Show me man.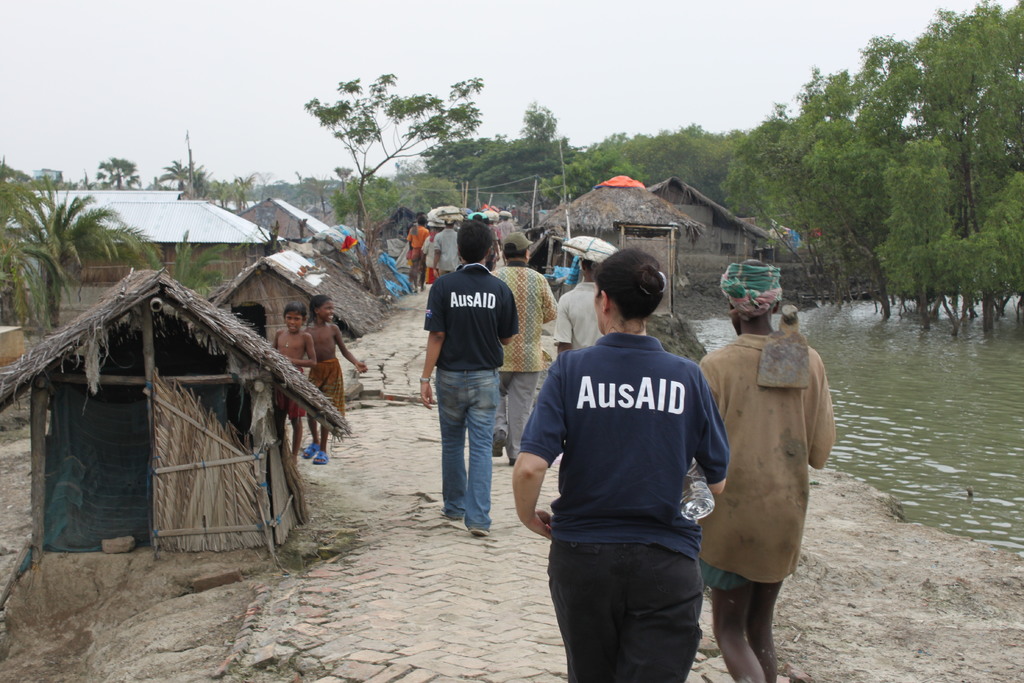
man is here: bbox=(692, 259, 837, 682).
